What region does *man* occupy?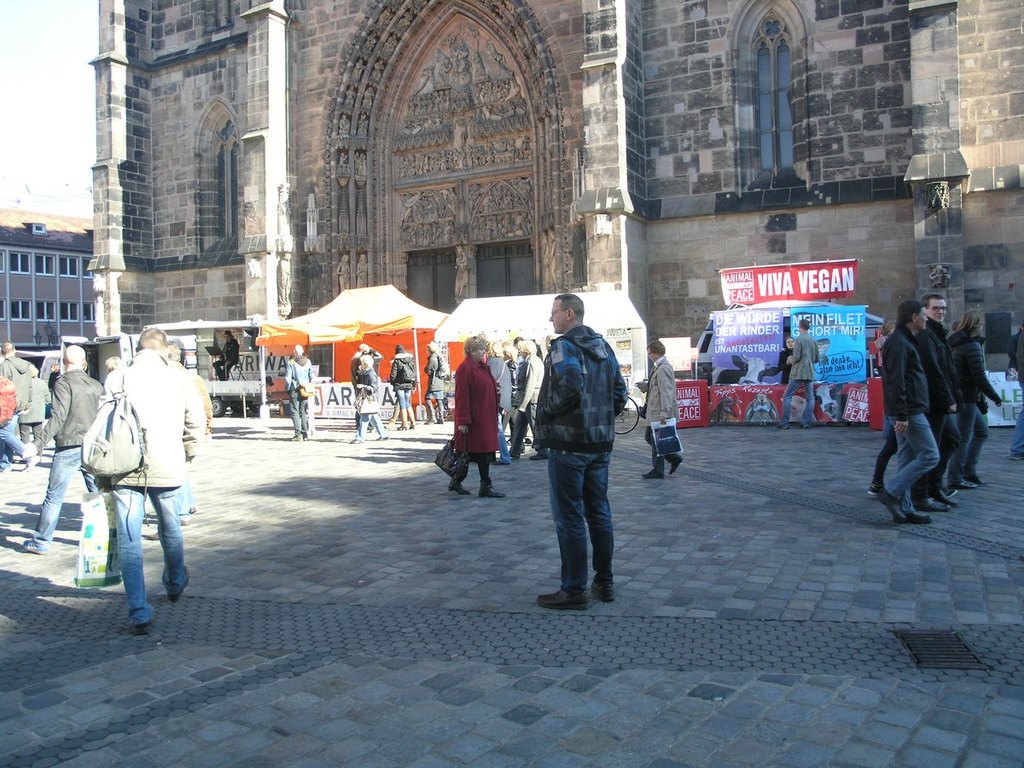
rect(535, 294, 626, 613).
